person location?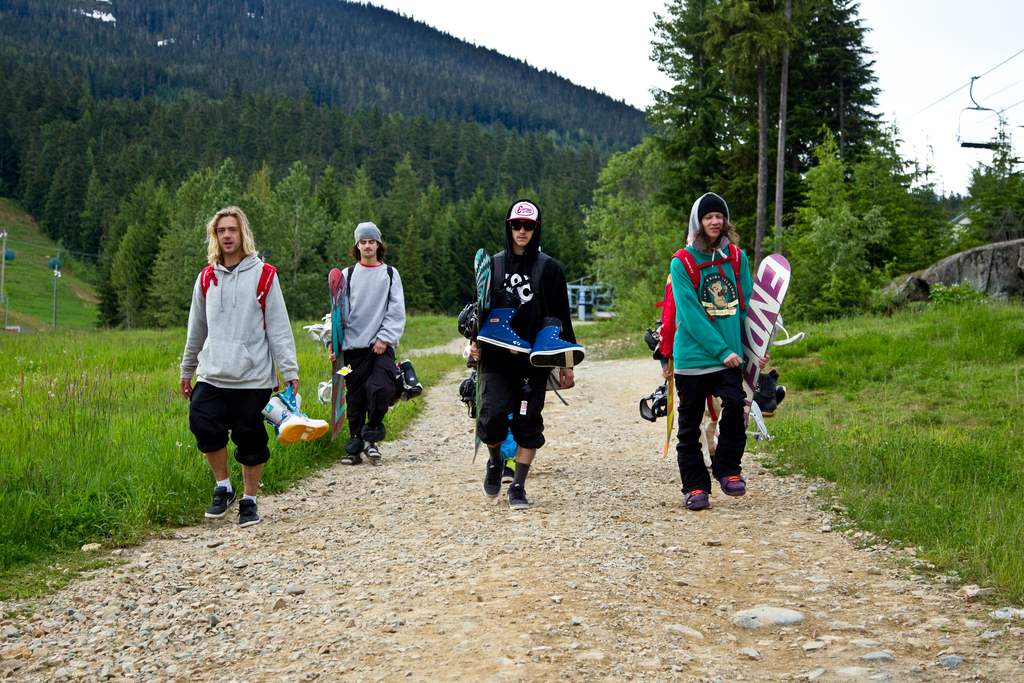
bbox=(467, 196, 574, 522)
